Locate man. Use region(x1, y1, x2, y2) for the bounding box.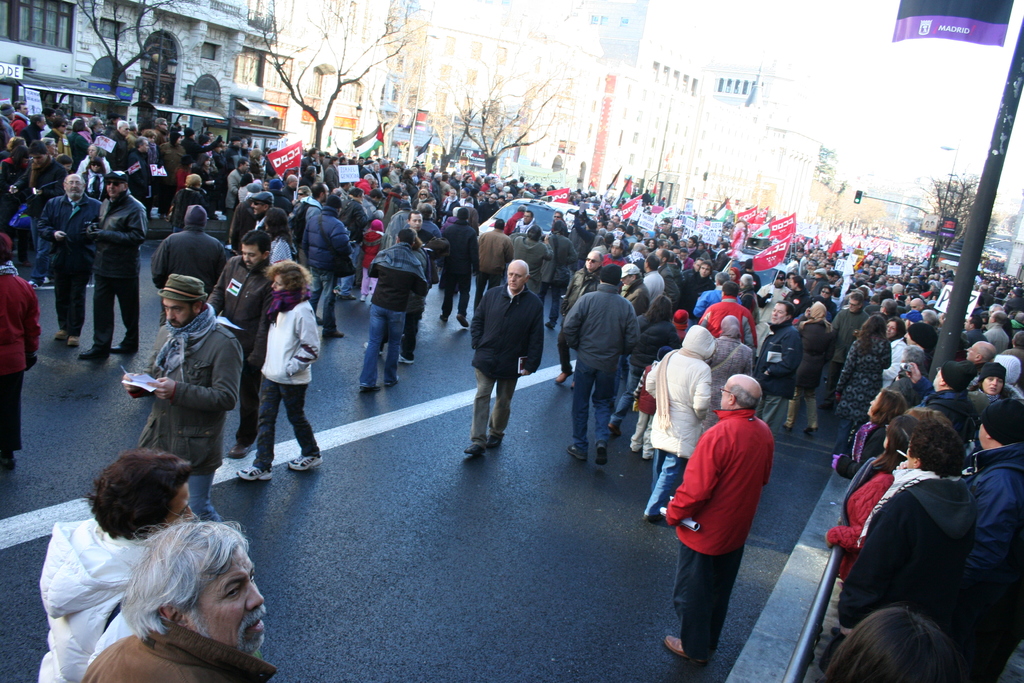
region(360, 227, 428, 388).
